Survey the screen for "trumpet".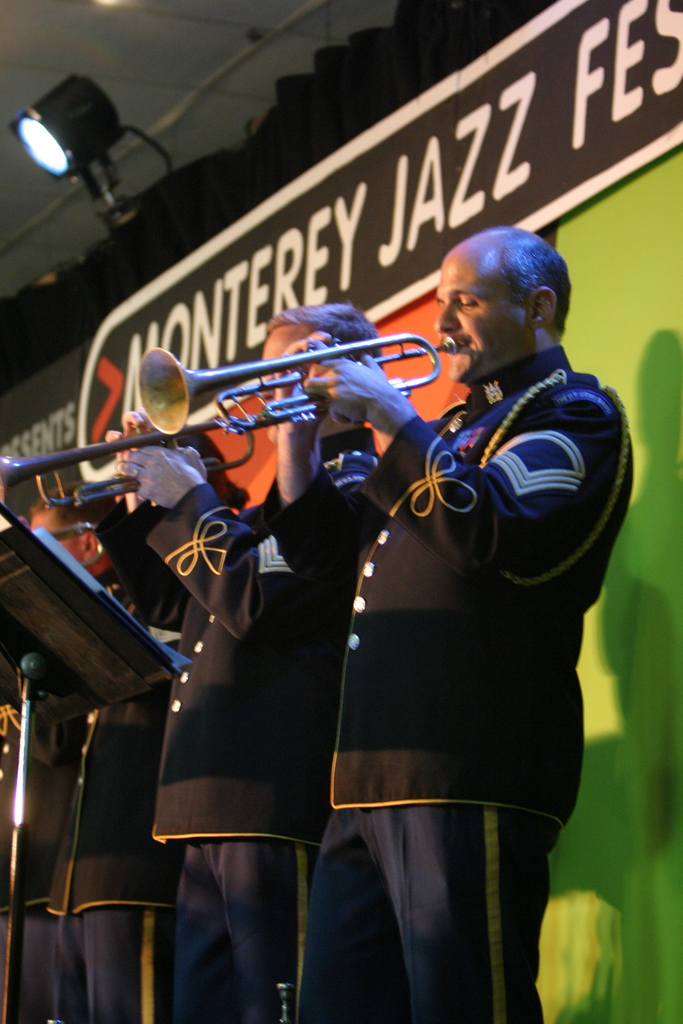
Survey found: 0:414:253:512.
